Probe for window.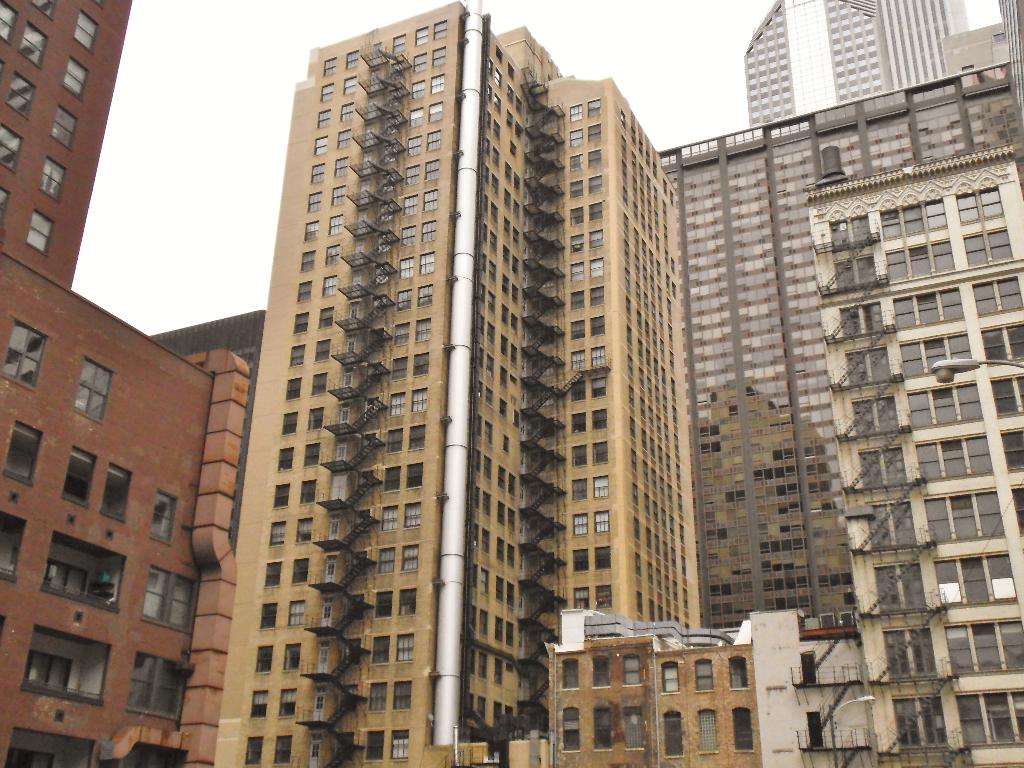
Probe result: 37, 550, 88, 600.
